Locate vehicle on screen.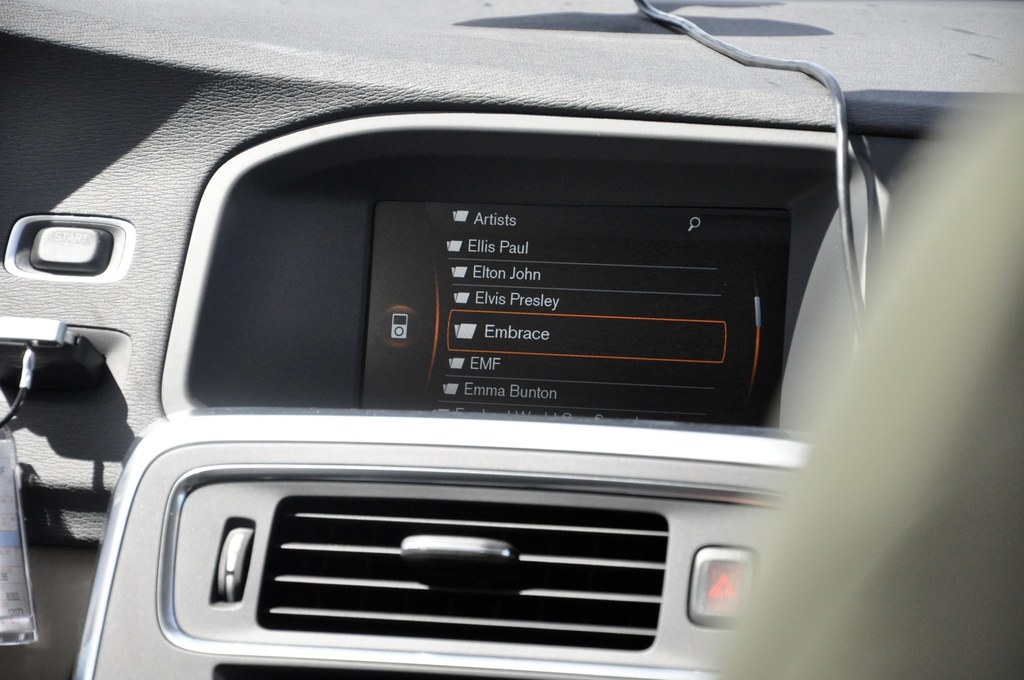
On screen at 0:24:969:679.
